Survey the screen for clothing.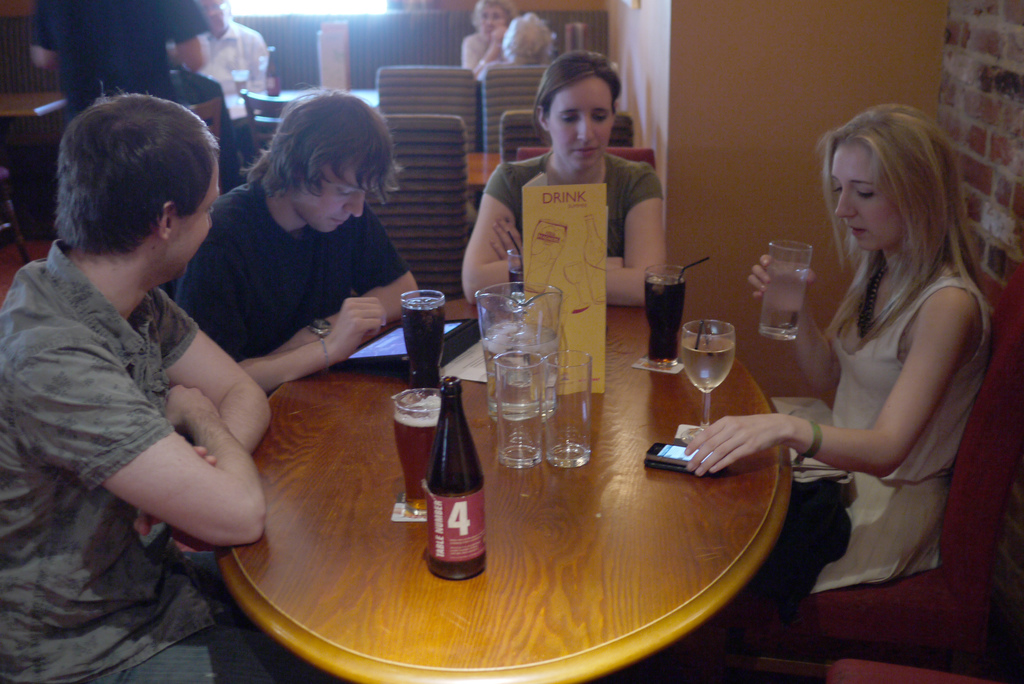
Survey found: l=193, t=19, r=264, b=124.
